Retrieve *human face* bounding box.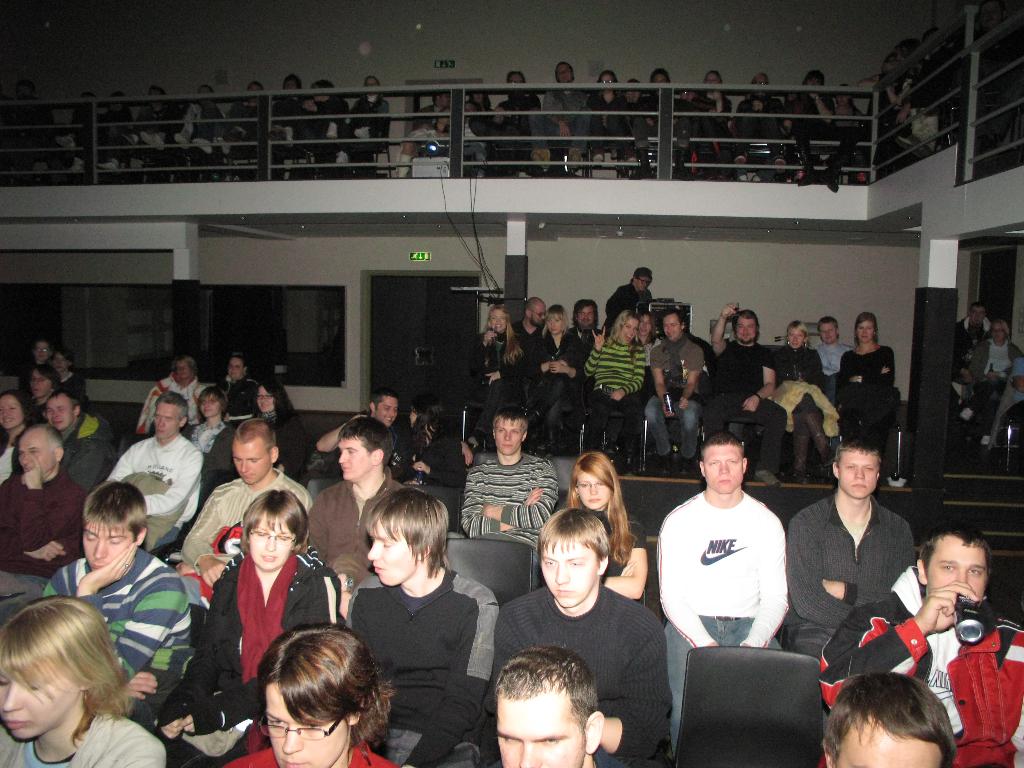
Bounding box: l=636, t=269, r=645, b=289.
